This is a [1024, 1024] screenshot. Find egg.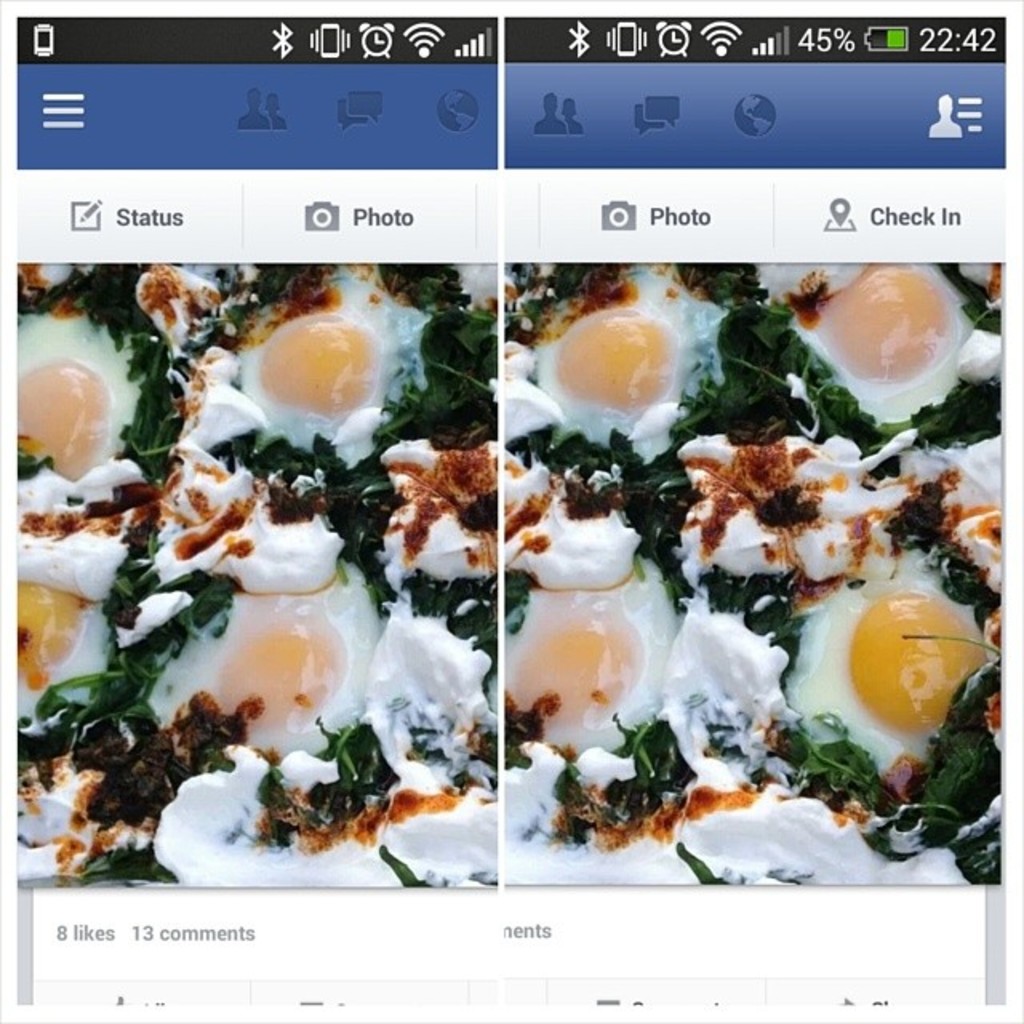
Bounding box: l=229, t=267, r=438, b=464.
